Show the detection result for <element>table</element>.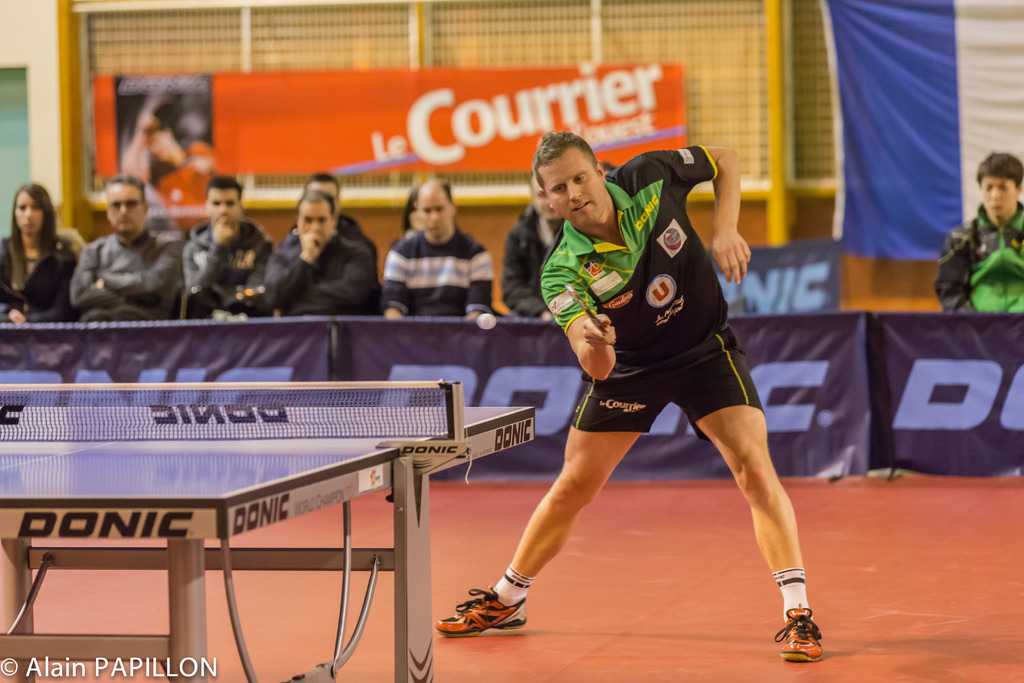
bbox=[0, 420, 515, 664].
